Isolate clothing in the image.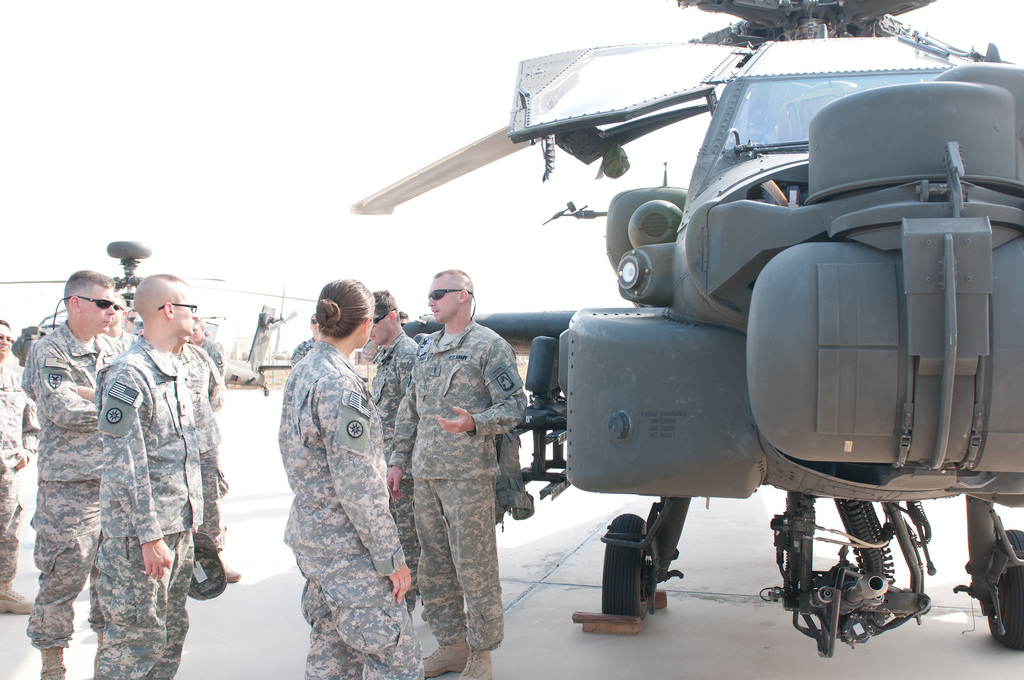
Isolated region: BBox(26, 320, 125, 647).
